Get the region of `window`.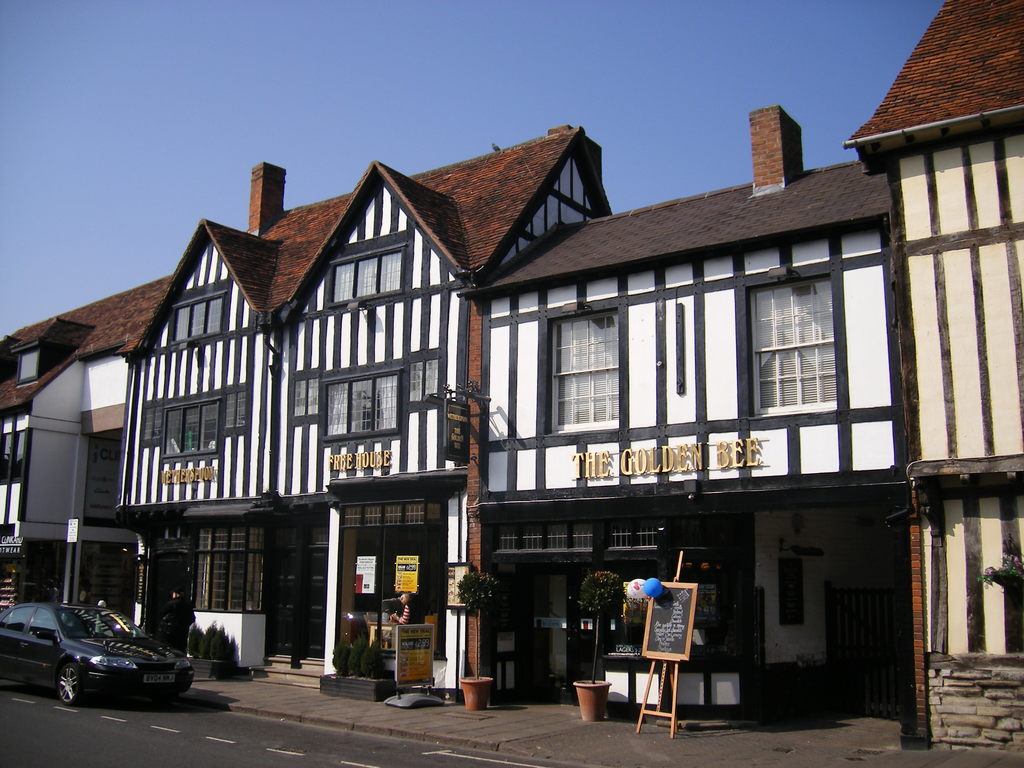
crop(166, 287, 229, 348).
